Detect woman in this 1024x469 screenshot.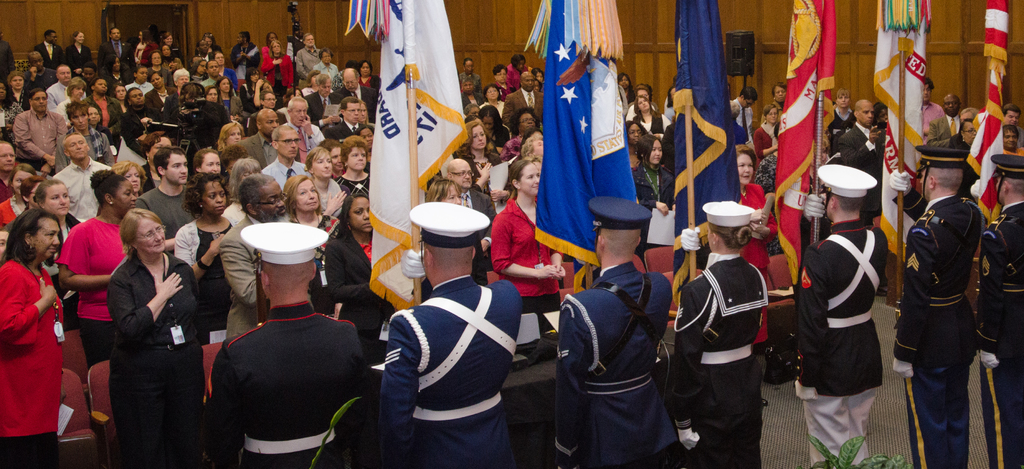
Detection: {"left": 459, "top": 112, "right": 492, "bottom": 157}.
